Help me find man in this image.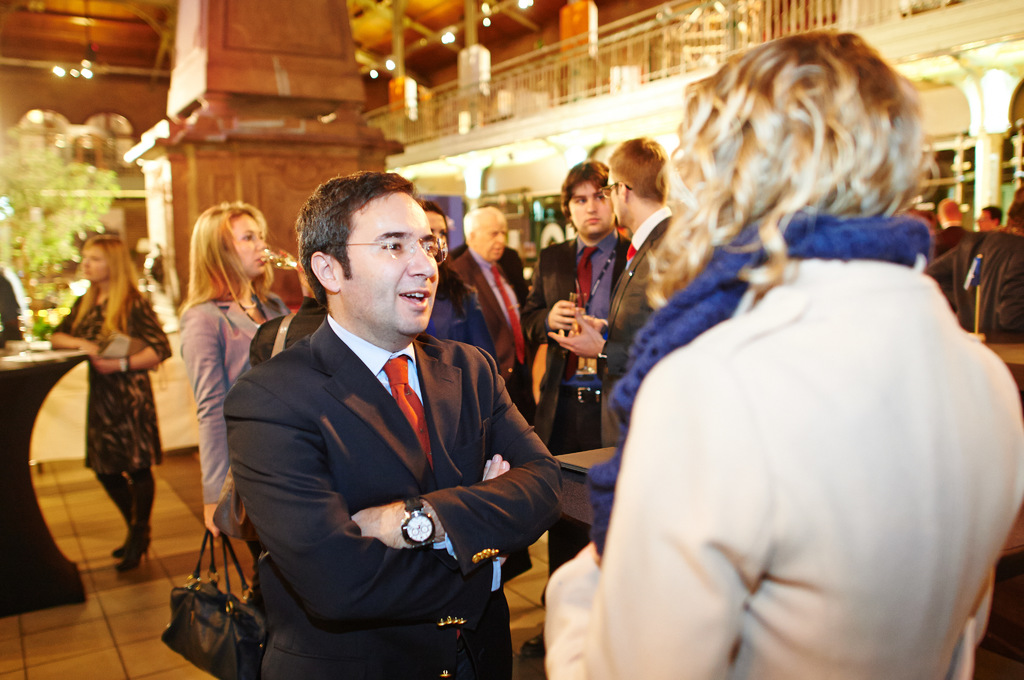
Found it: locate(454, 203, 531, 425).
